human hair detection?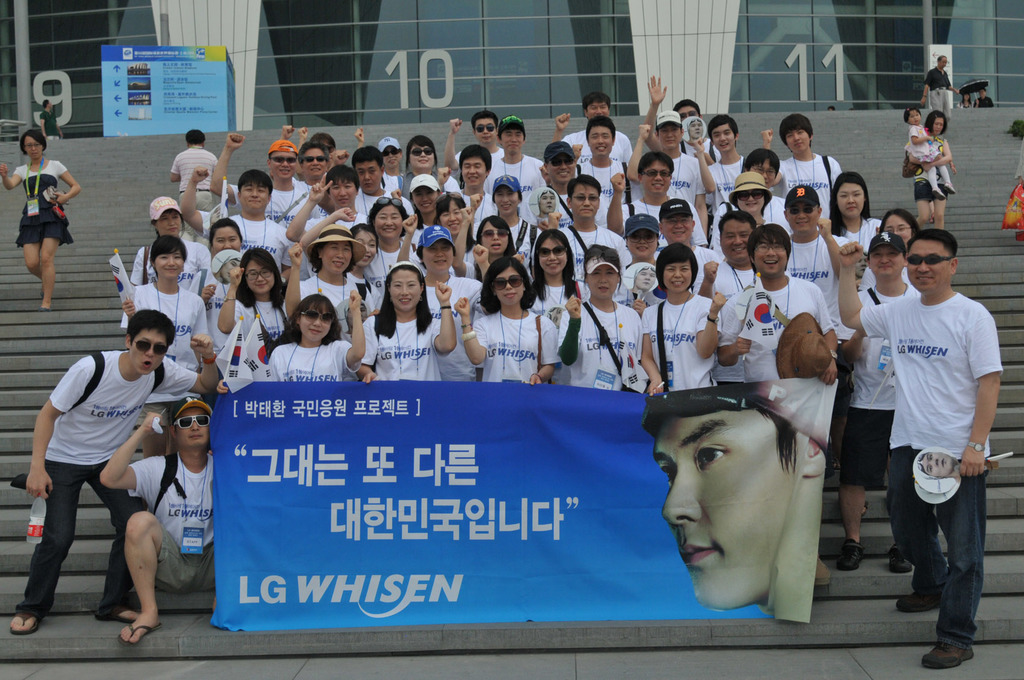
[x1=905, y1=227, x2=961, y2=259]
